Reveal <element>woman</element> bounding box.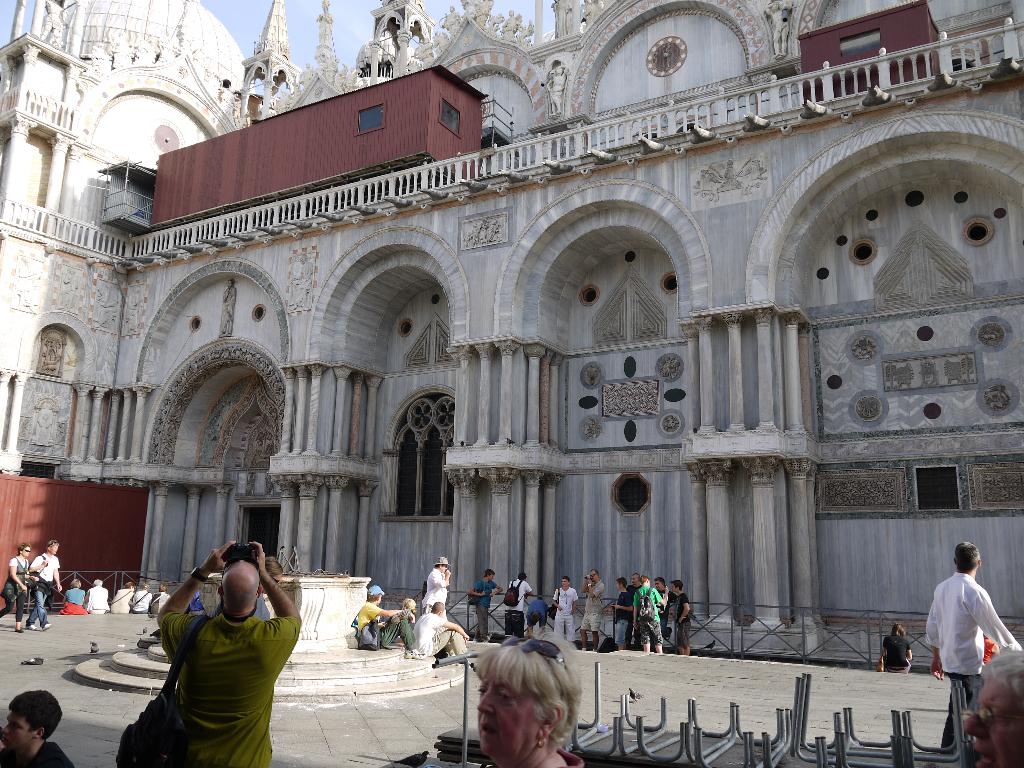
Revealed: bbox=[467, 628, 594, 767].
